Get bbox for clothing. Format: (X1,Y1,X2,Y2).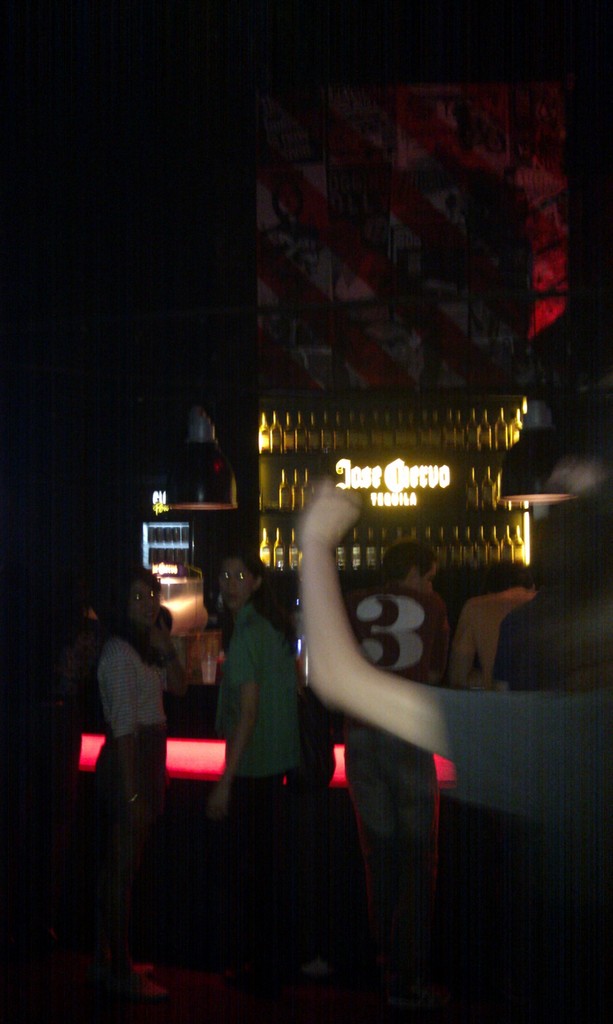
(447,580,534,694).
